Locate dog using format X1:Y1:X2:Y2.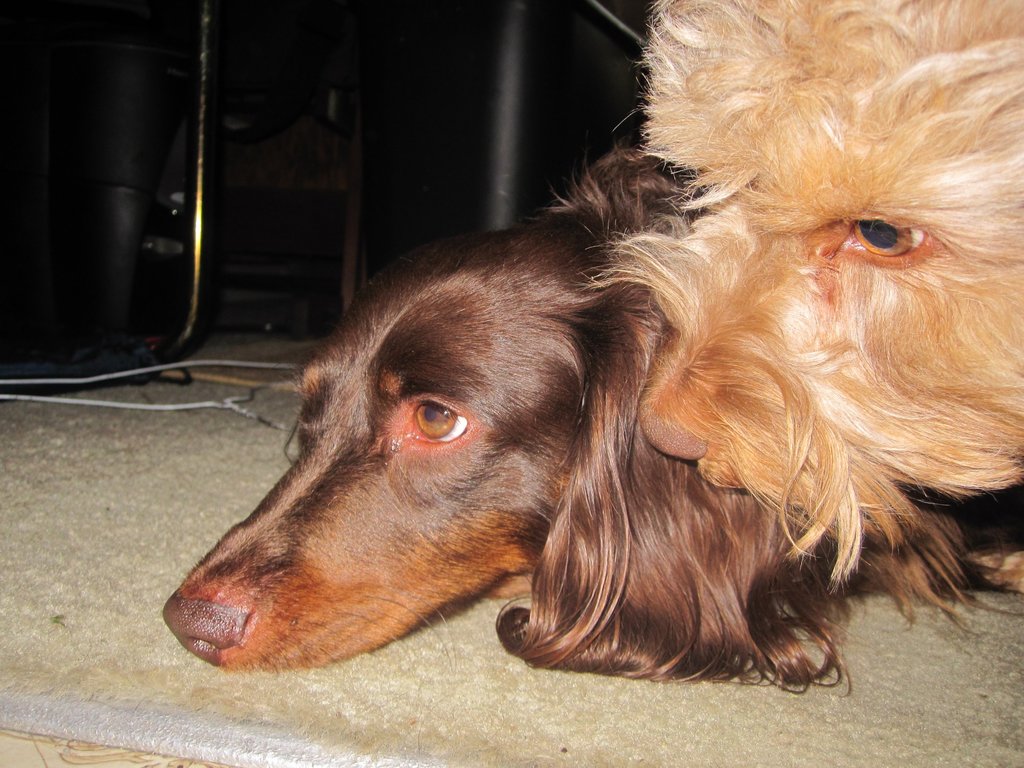
159:145:1023:701.
